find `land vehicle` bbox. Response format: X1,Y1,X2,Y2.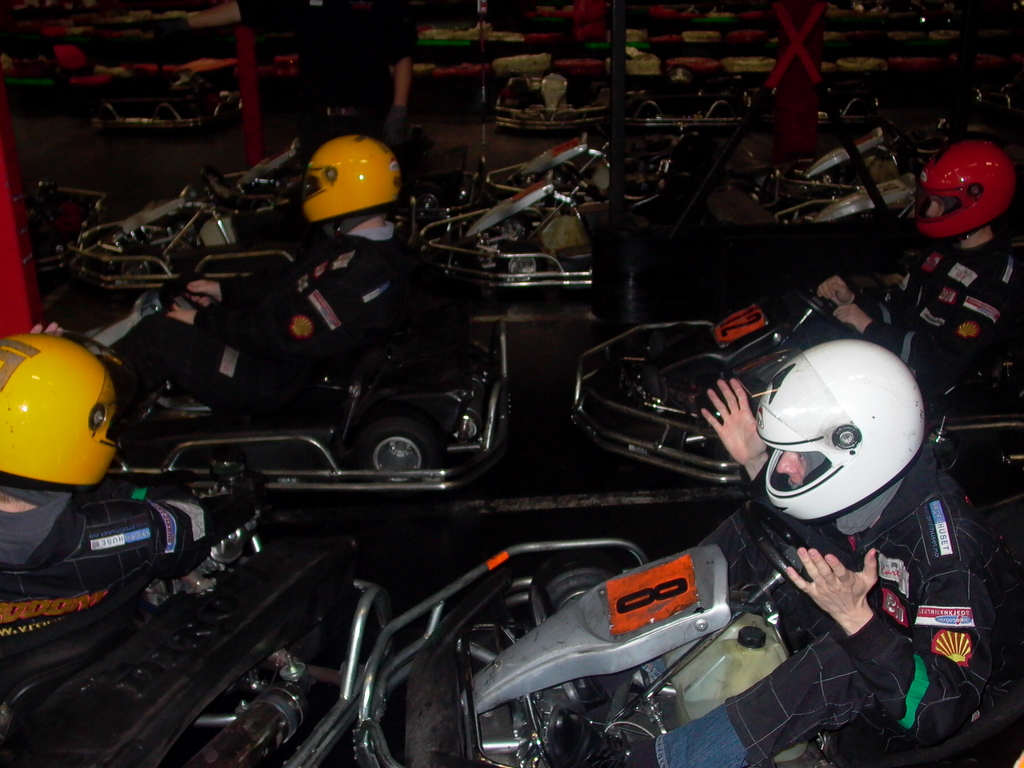
78,46,298,134.
